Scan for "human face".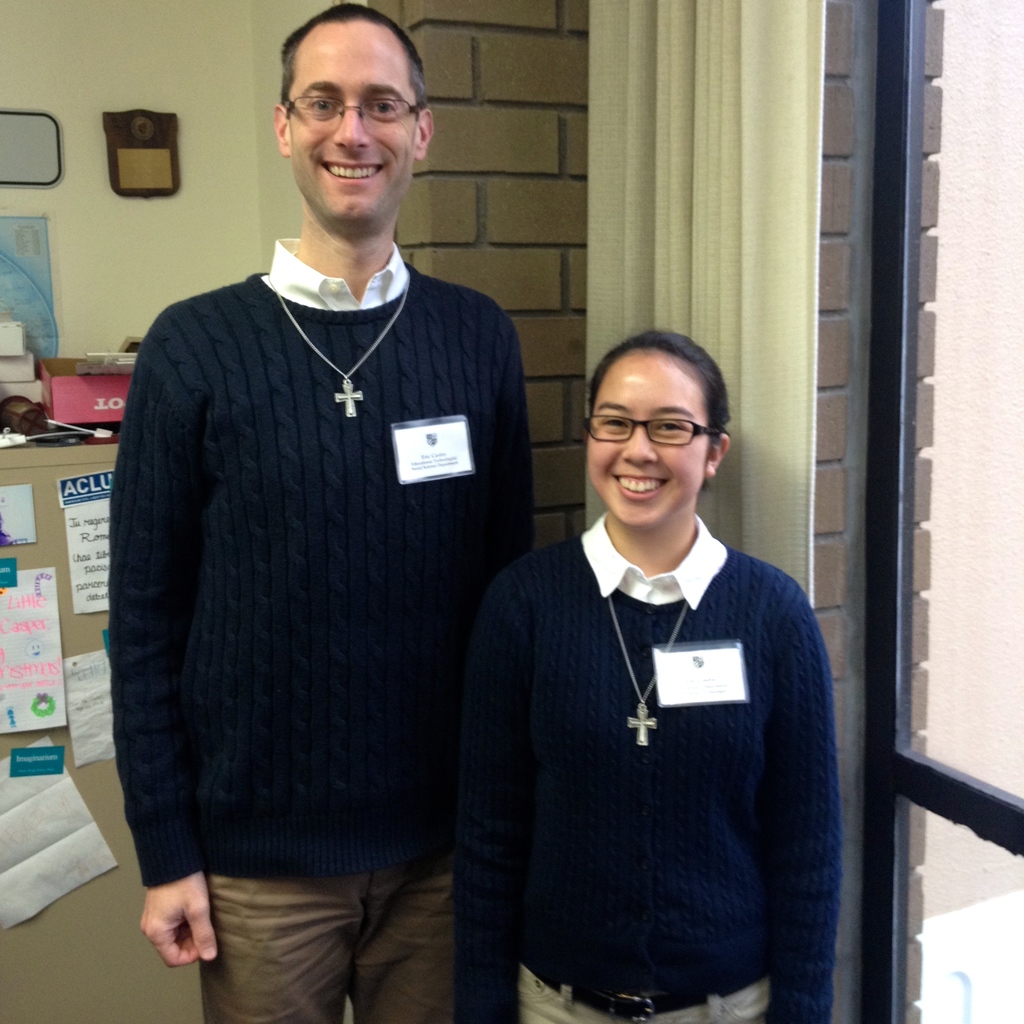
Scan result: {"left": 286, "top": 19, "right": 417, "bottom": 222}.
